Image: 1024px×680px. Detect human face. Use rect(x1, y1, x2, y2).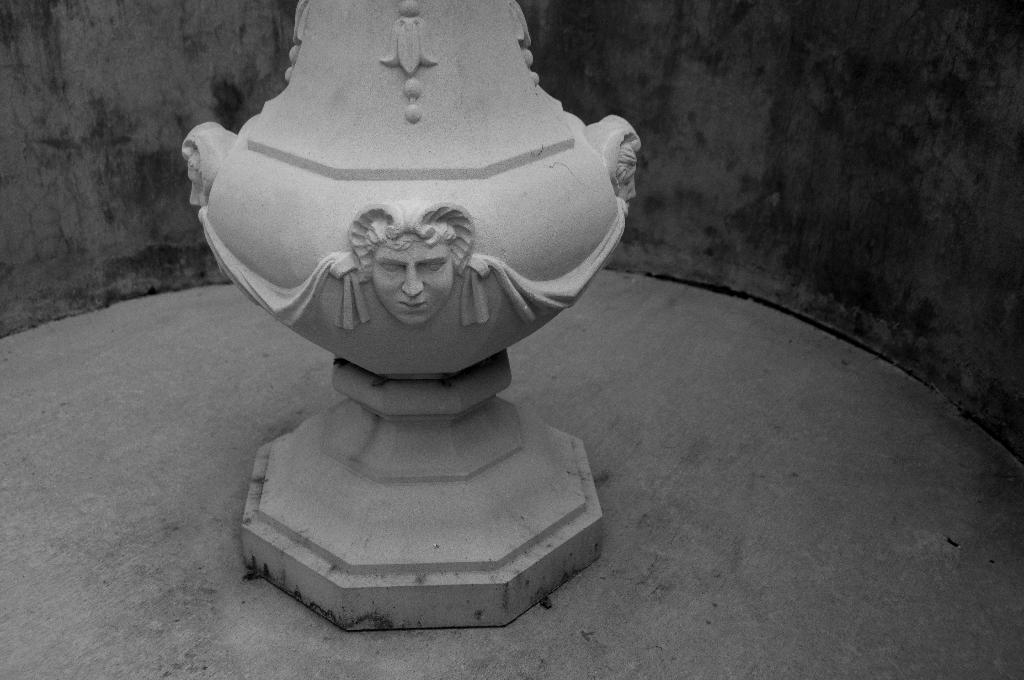
rect(371, 239, 457, 321).
